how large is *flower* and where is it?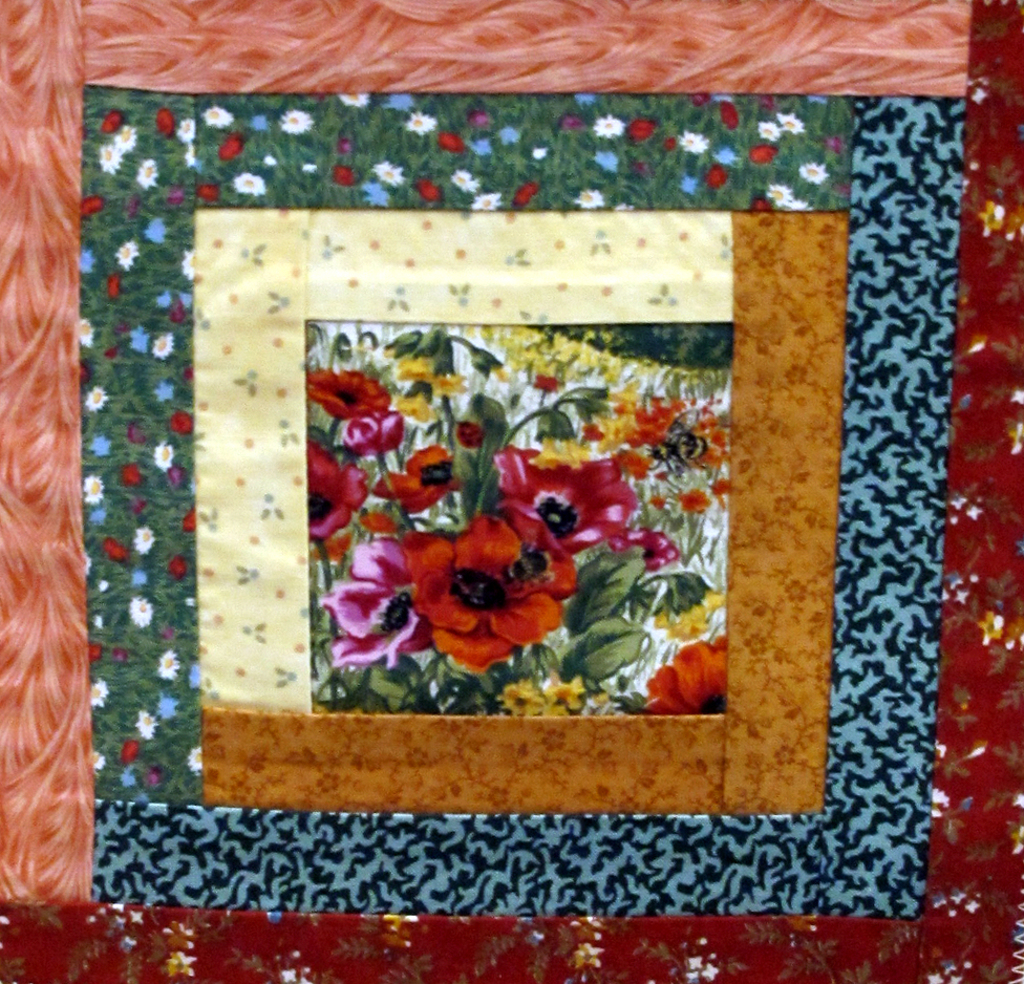
Bounding box: <region>88, 509, 105, 528</region>.
